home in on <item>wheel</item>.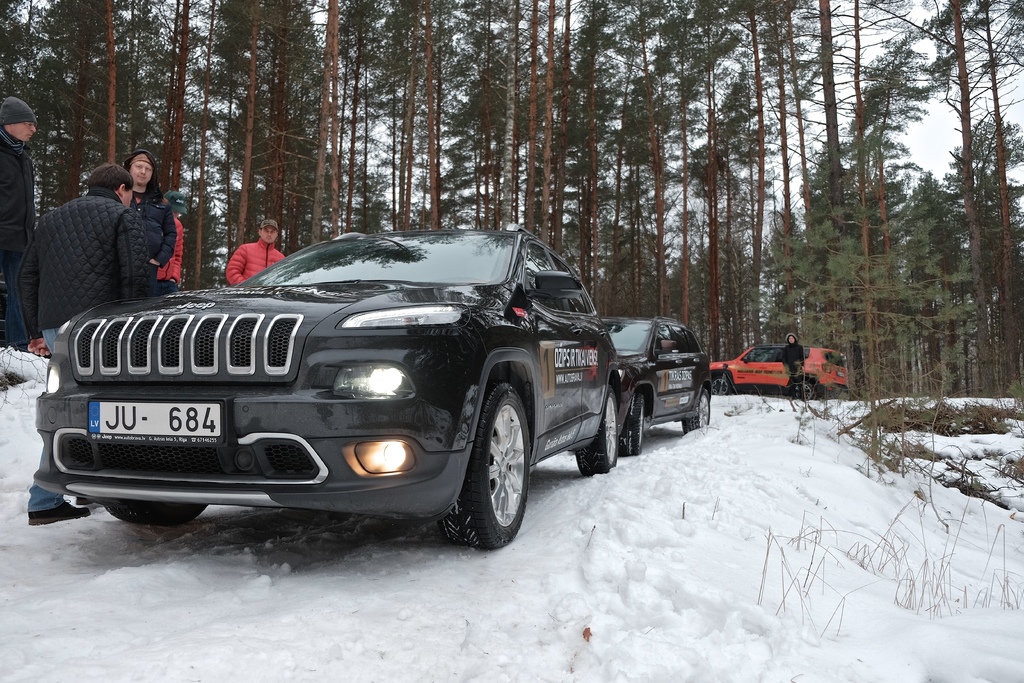
Homed in at pyautogui.locateOnScreen(712, 376, 726, 399).
